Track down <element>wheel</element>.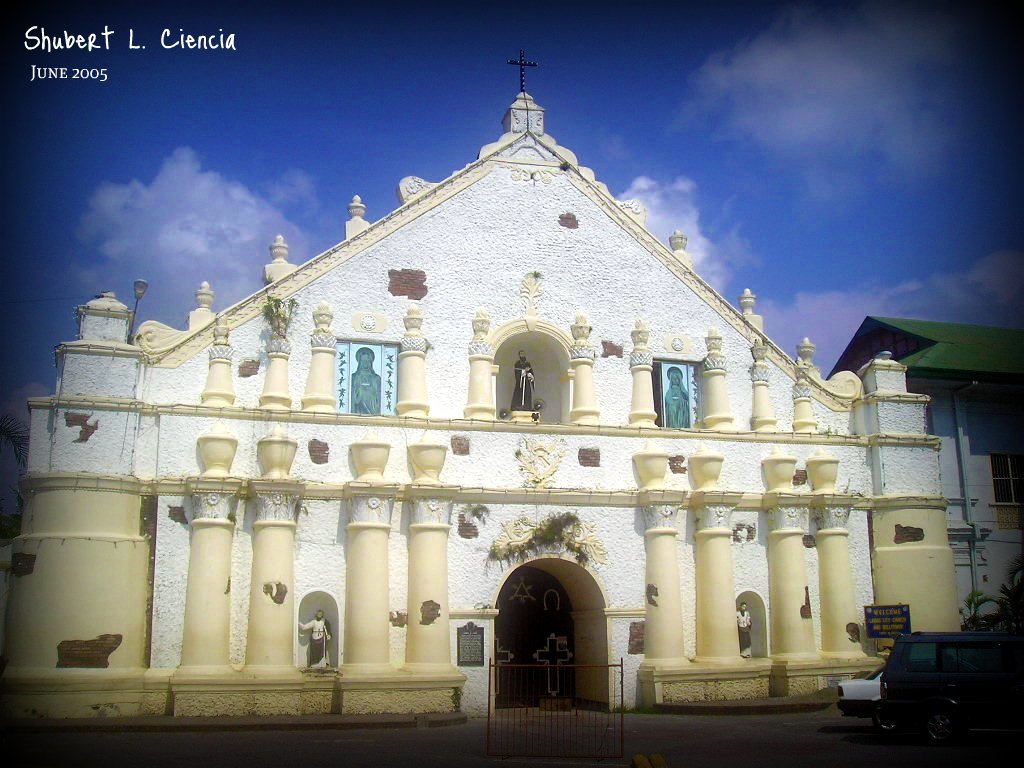
Tracked to [x1=869, y1=704, x2=902, y2=735].
